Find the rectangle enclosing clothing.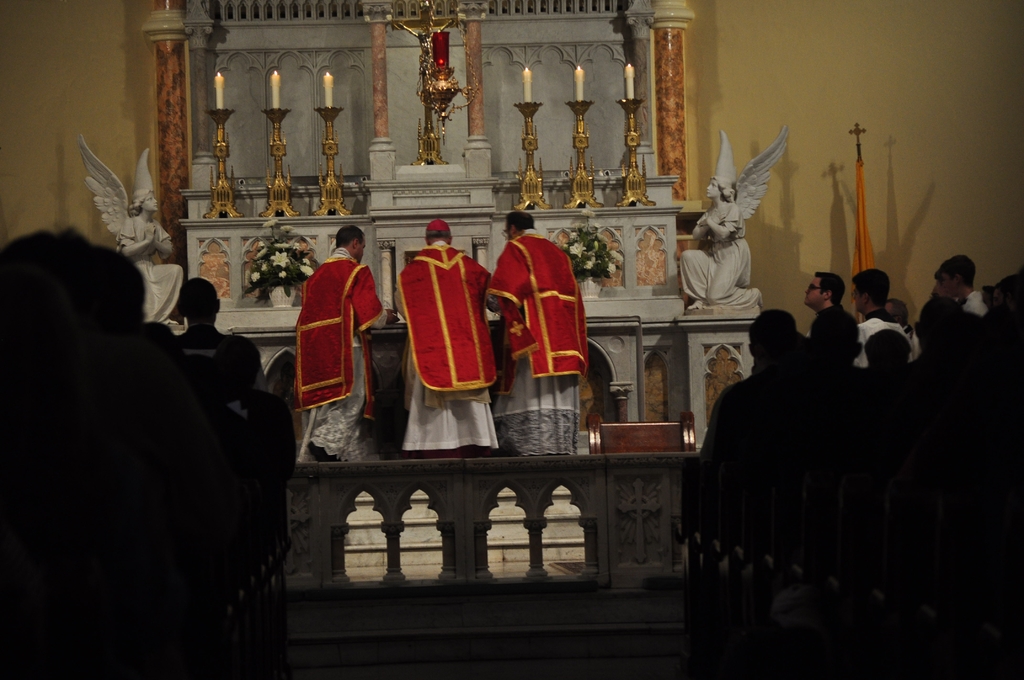
<box>395,239,504,458</box>.
